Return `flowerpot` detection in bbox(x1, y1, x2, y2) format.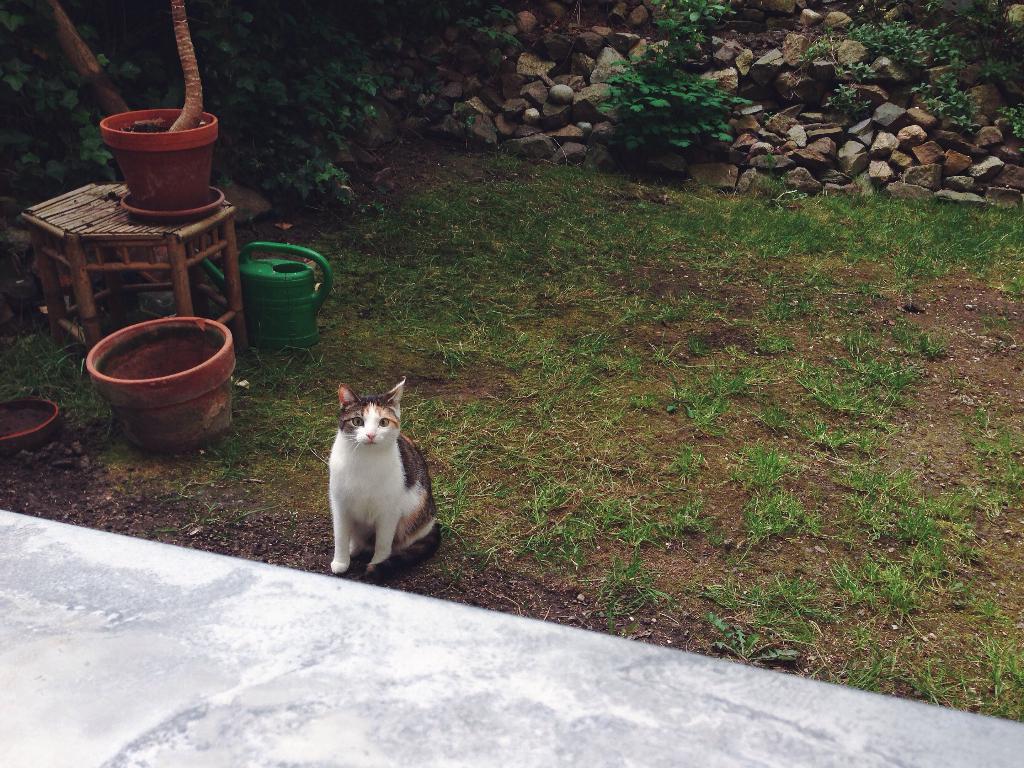
bbox(99, 103, 218, 213).
